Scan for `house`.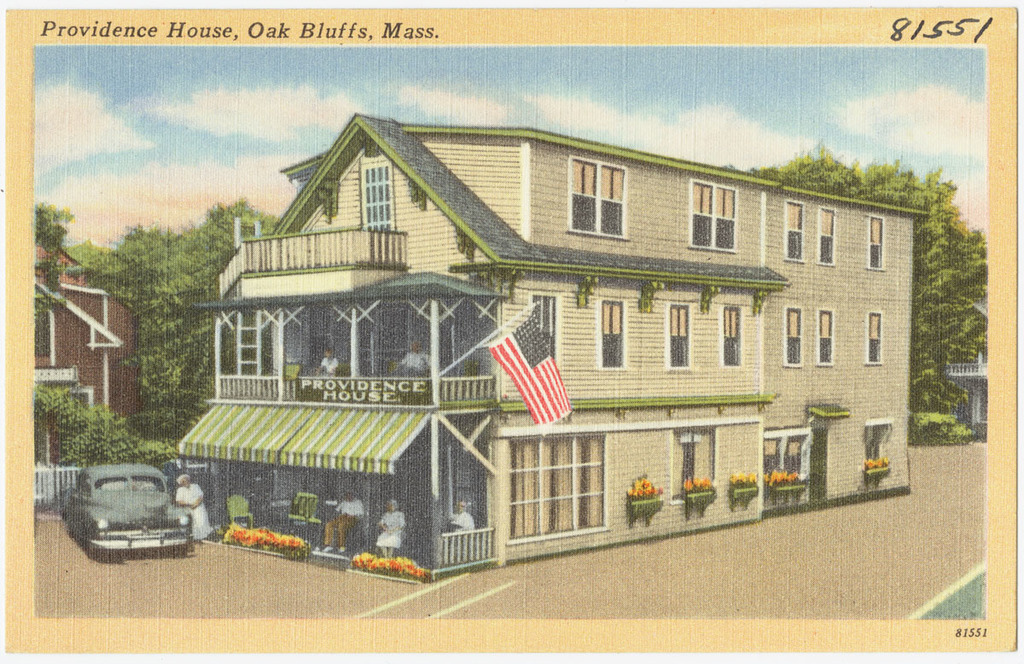
Scan result: (162, 99, 880, 578).
